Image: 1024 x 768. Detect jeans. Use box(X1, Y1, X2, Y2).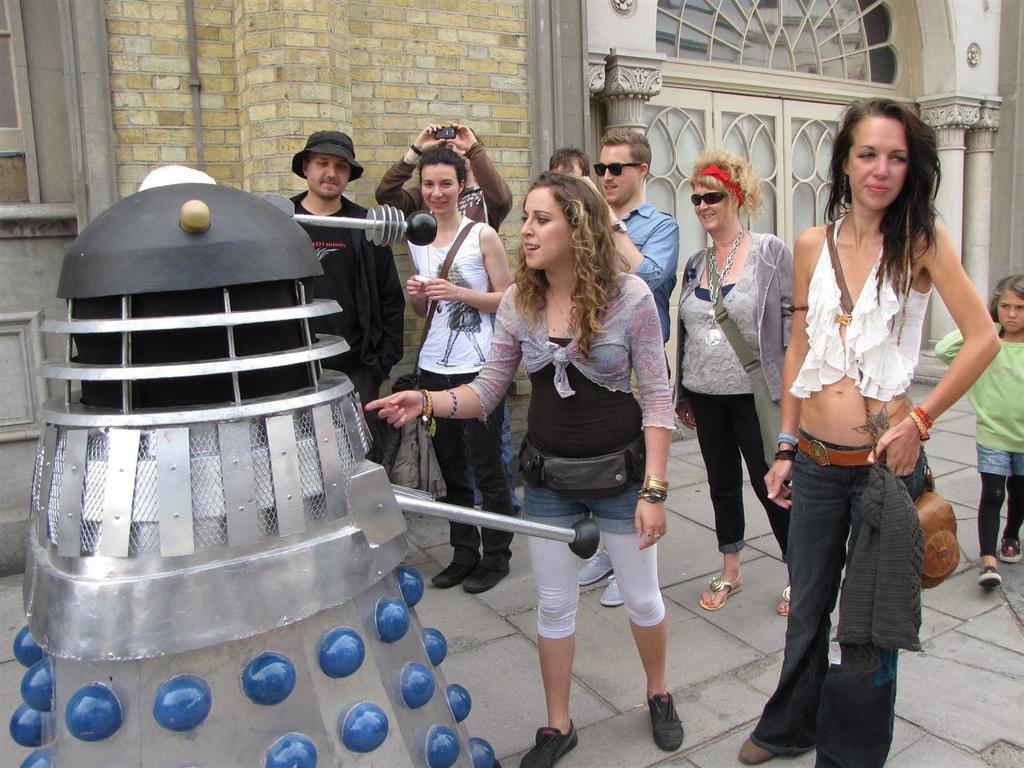
box(474, 407, 519, 513).
